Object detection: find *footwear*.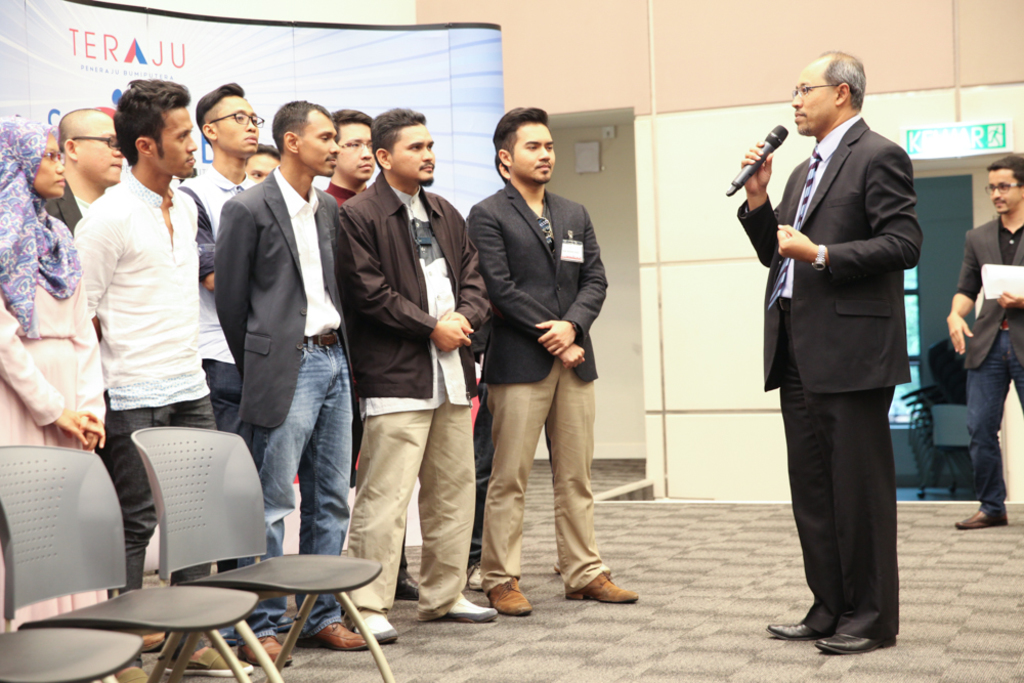
x1=485 y1=580 x2=536 y2=615.
